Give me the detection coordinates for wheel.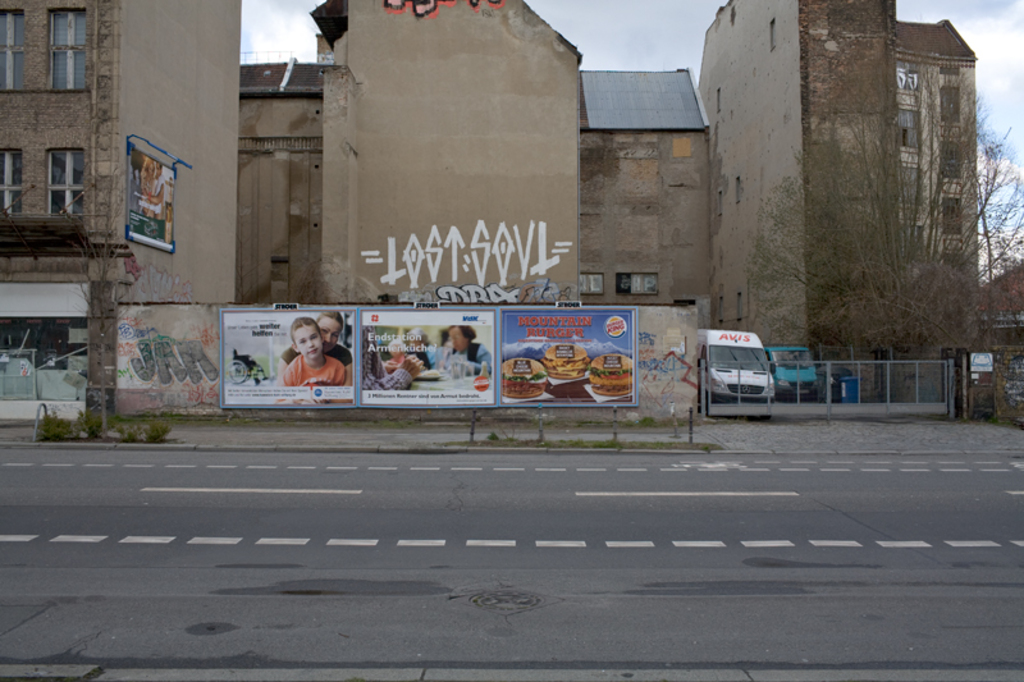
808 395 818 403.
